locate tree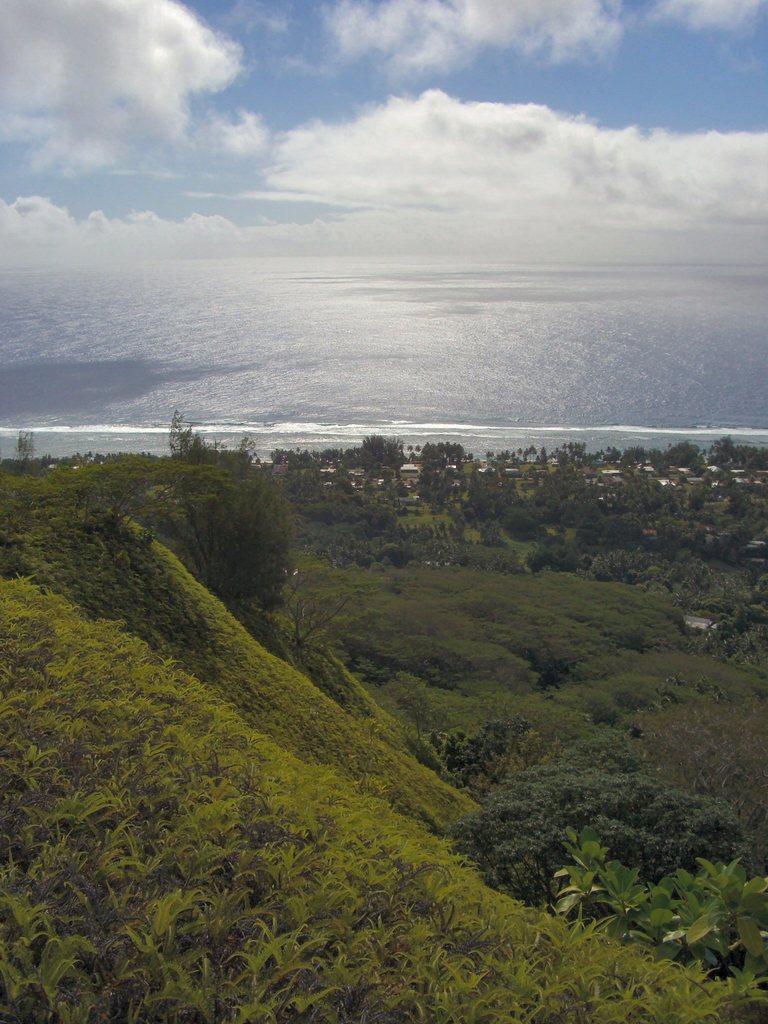
bbox=(140, 445, 333, 609)
